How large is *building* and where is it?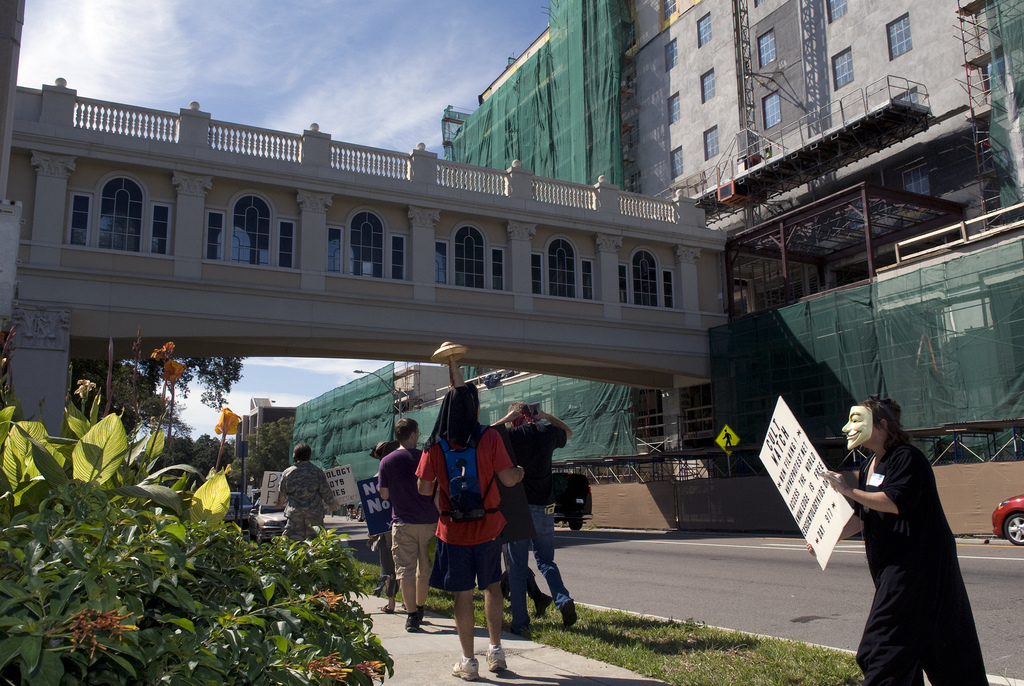
Bounding box: bbox=[0, 0, 1023, 521].
